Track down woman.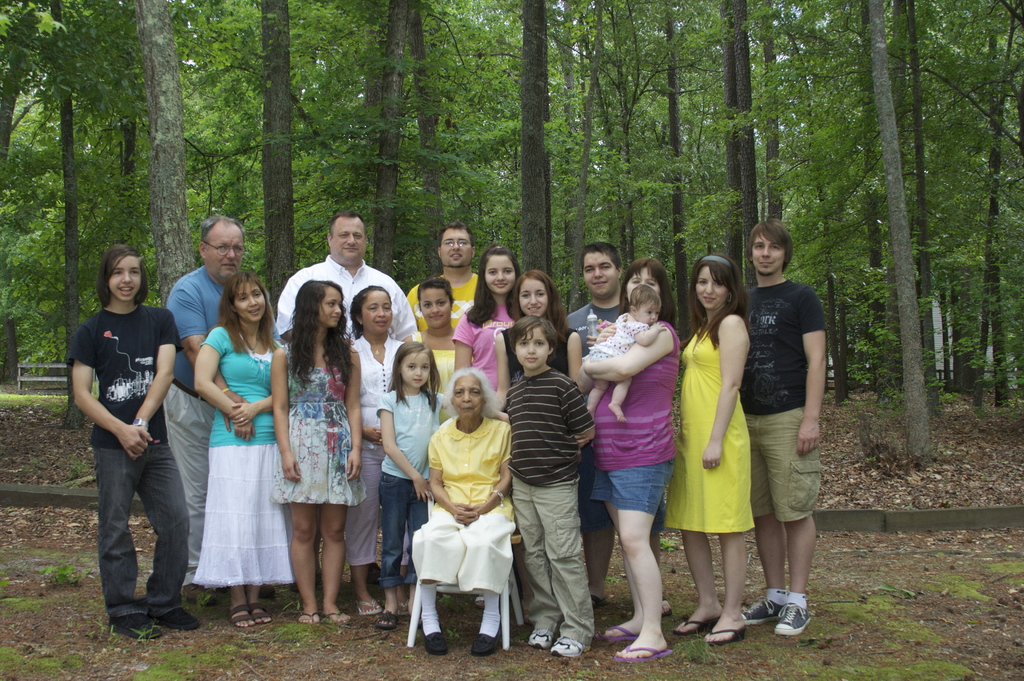
Tracked to 451 243 520 411.
